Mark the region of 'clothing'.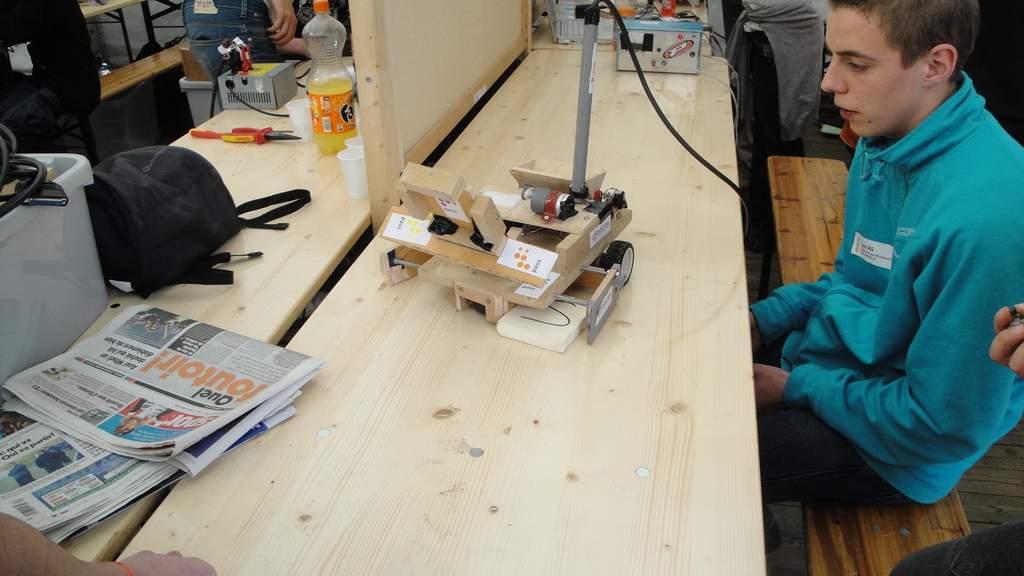
Region: 771:20:1018:514.
